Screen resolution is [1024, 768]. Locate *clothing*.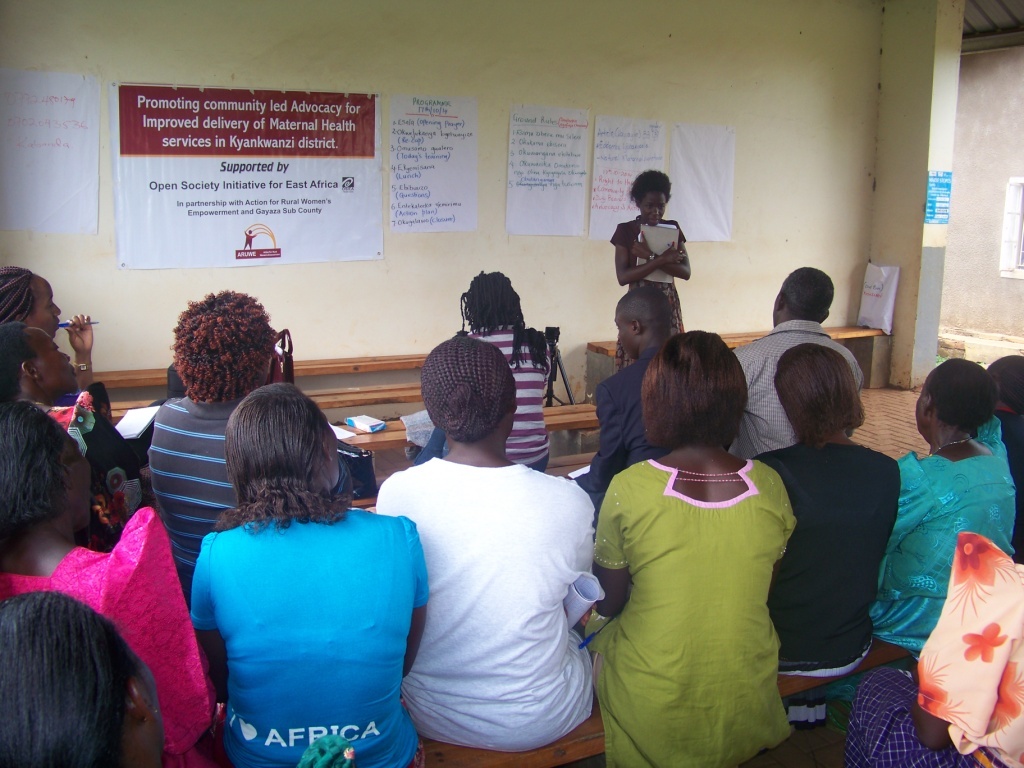
left=455, top=316, right=587, bottom=535.
